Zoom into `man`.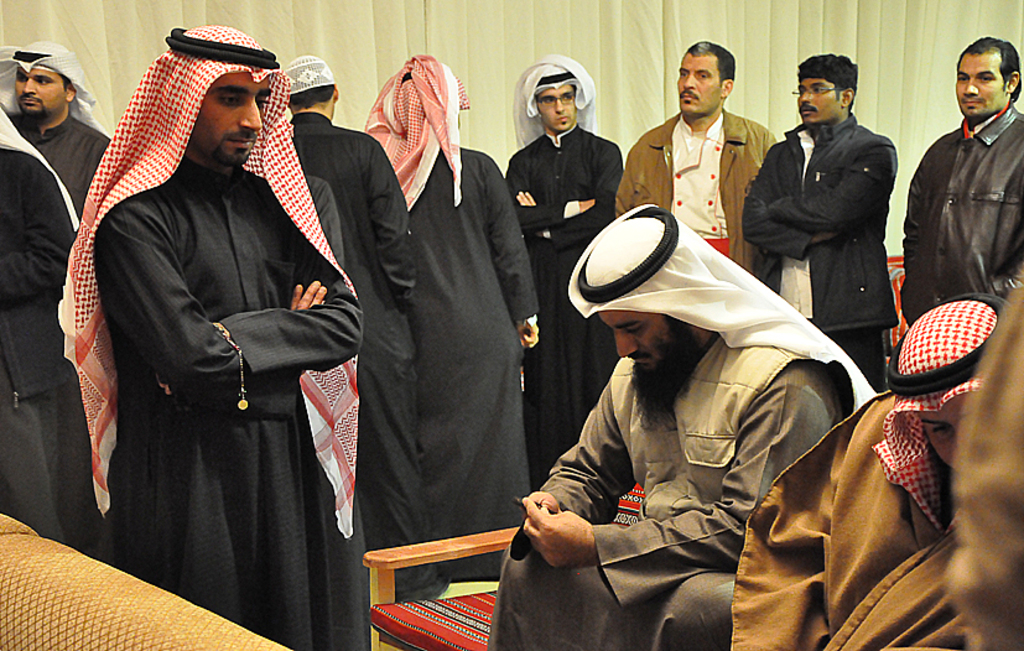
Zoom target: rect(0, 32, 114, 220).
